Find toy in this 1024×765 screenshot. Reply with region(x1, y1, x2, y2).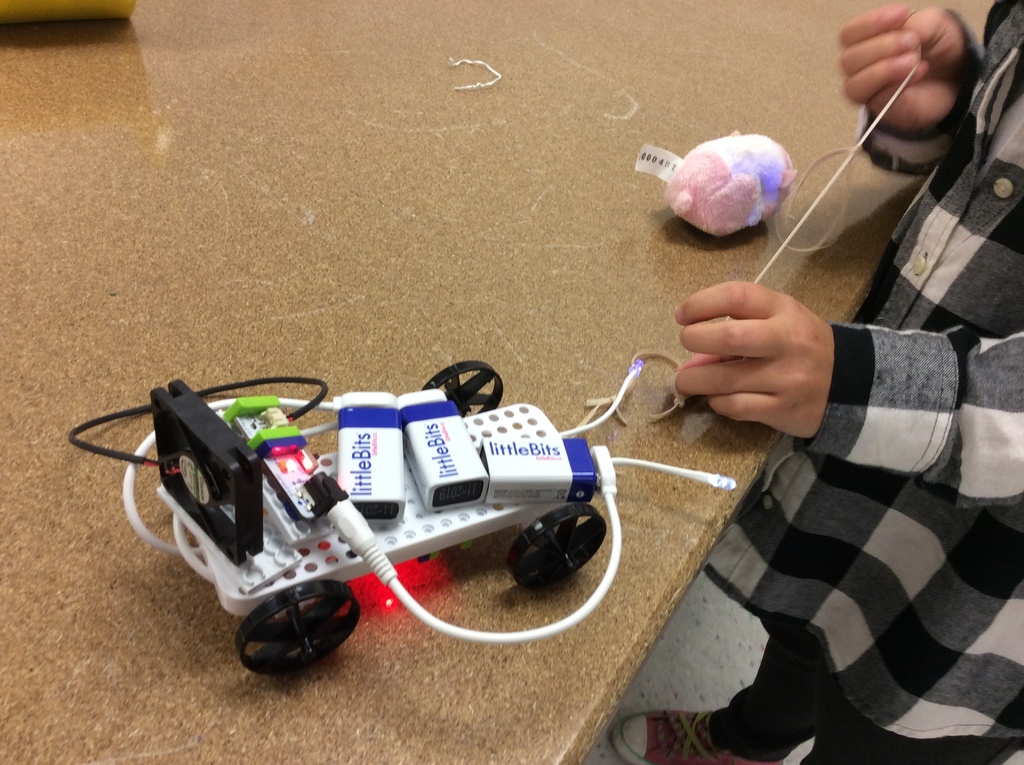
region(60, 363, 753, 693).
